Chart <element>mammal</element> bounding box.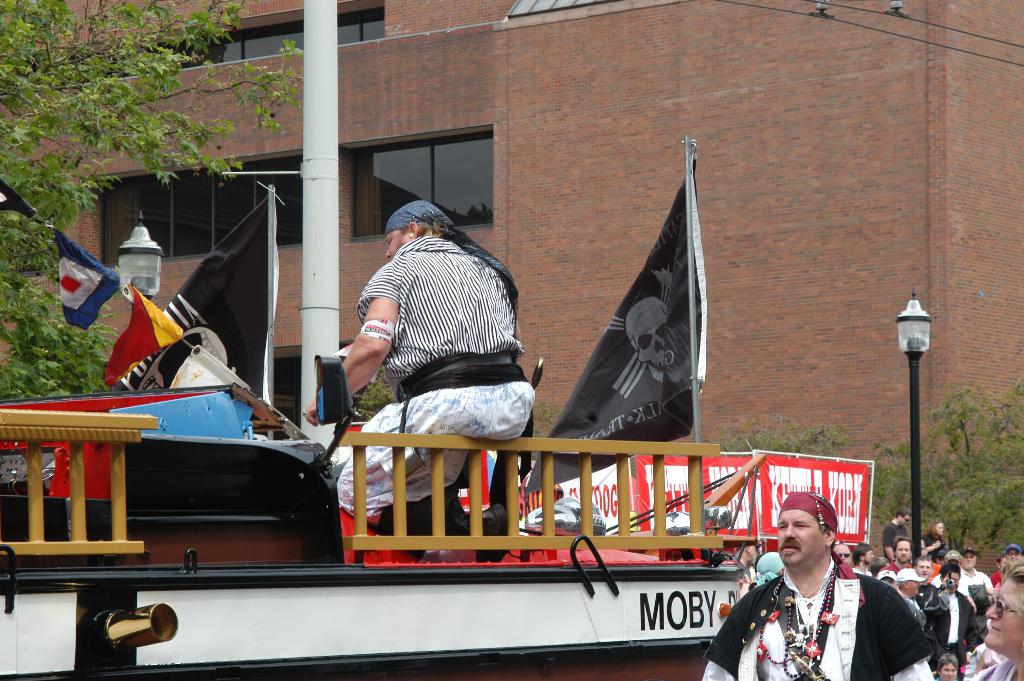
Charted: box(695, 488, 934, 680).
